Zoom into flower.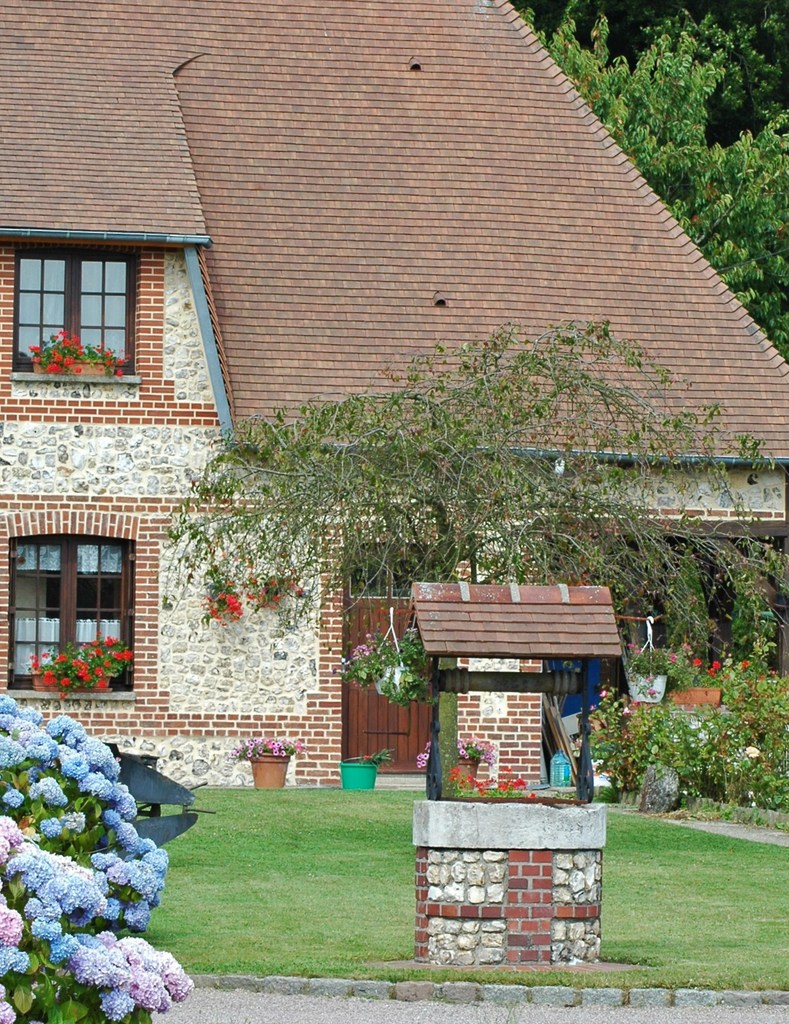
Zoom target: 738:656:752:668.
